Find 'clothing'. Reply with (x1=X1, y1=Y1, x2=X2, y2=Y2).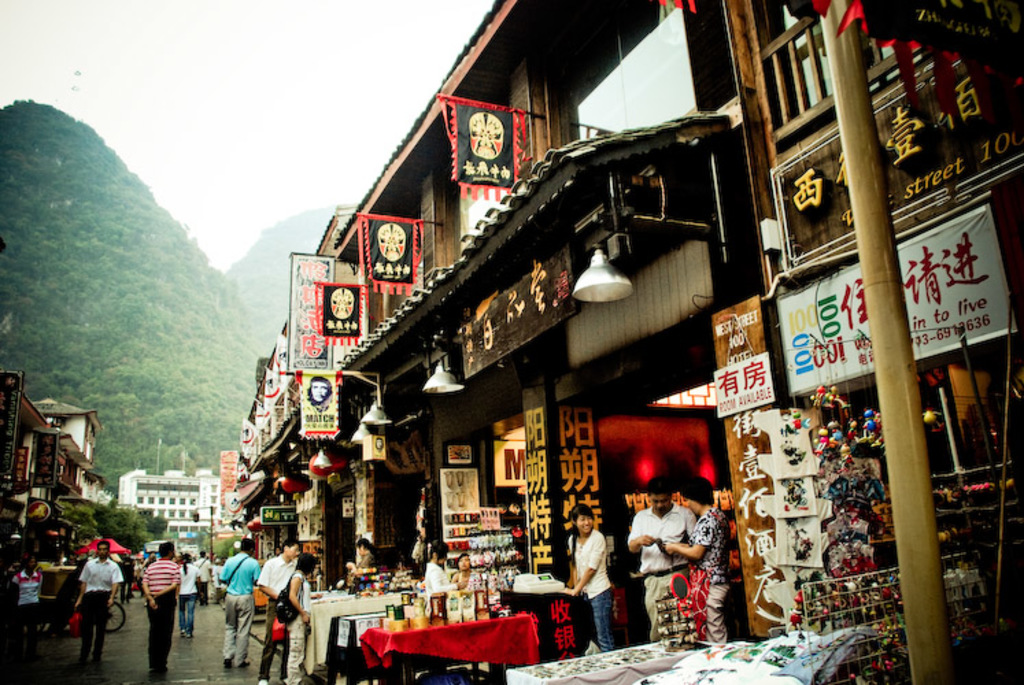
(x1=561, y1=521, x2=615, y2=633).
